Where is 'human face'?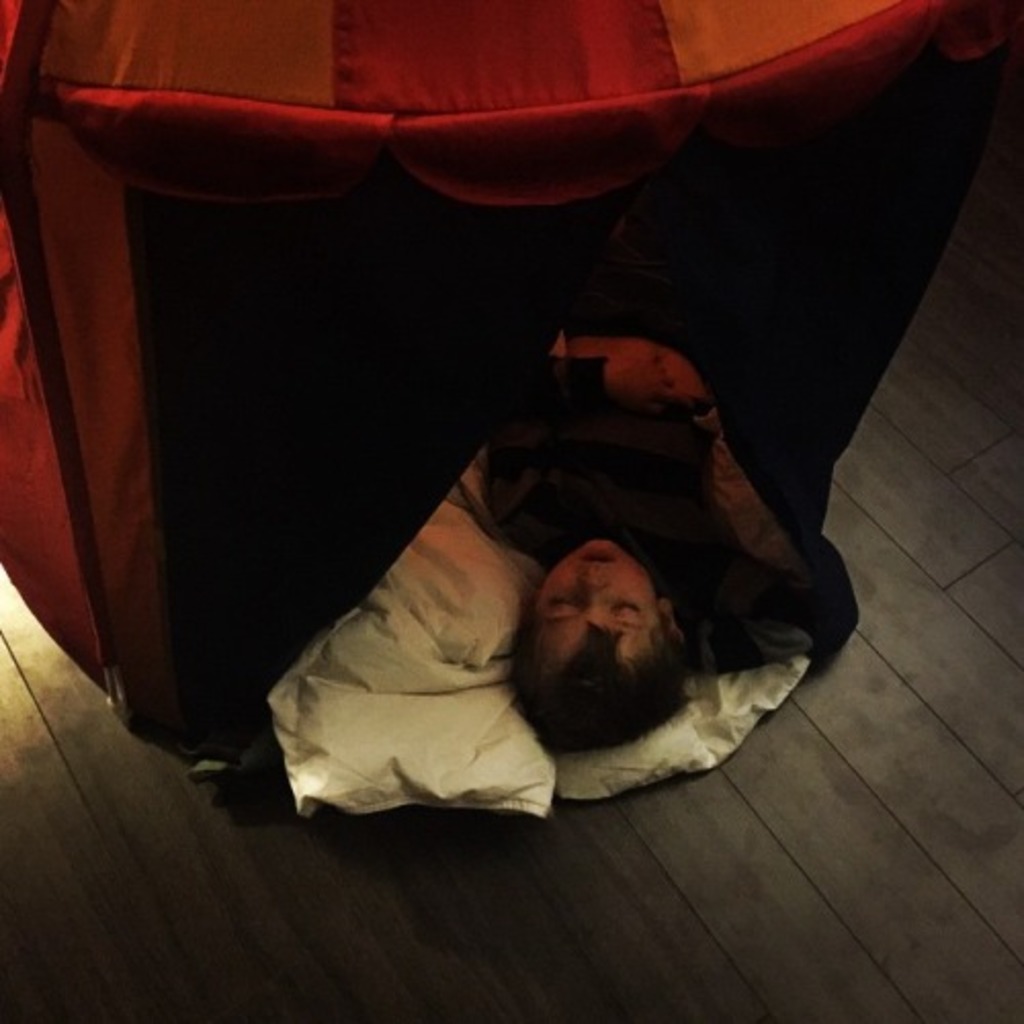
[528,541,662,674].
